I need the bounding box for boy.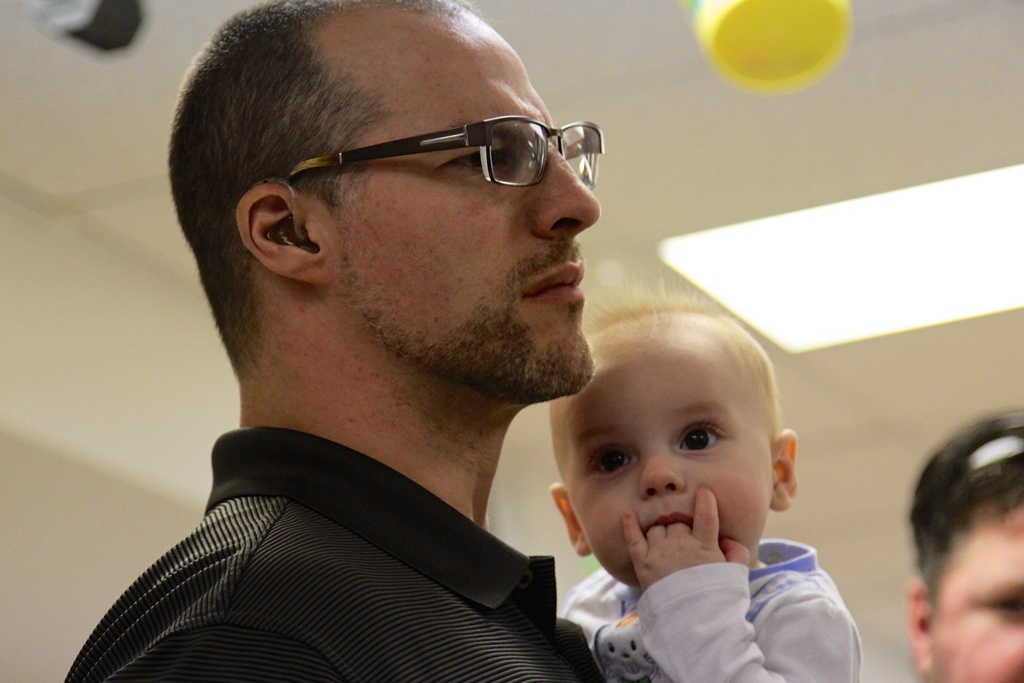
Here it is: [x1=490, y1=308, x2=871, y2=652].
